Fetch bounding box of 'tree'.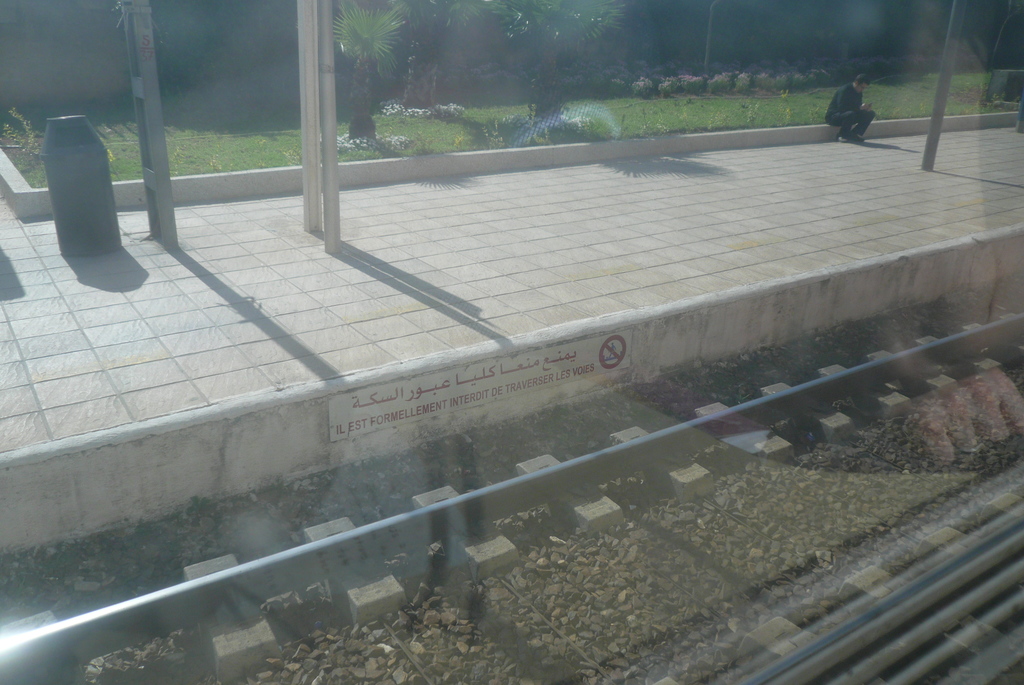
Bbox: {"x1": 387, "y1": 0, "x2": 493, "y2": 114}.
